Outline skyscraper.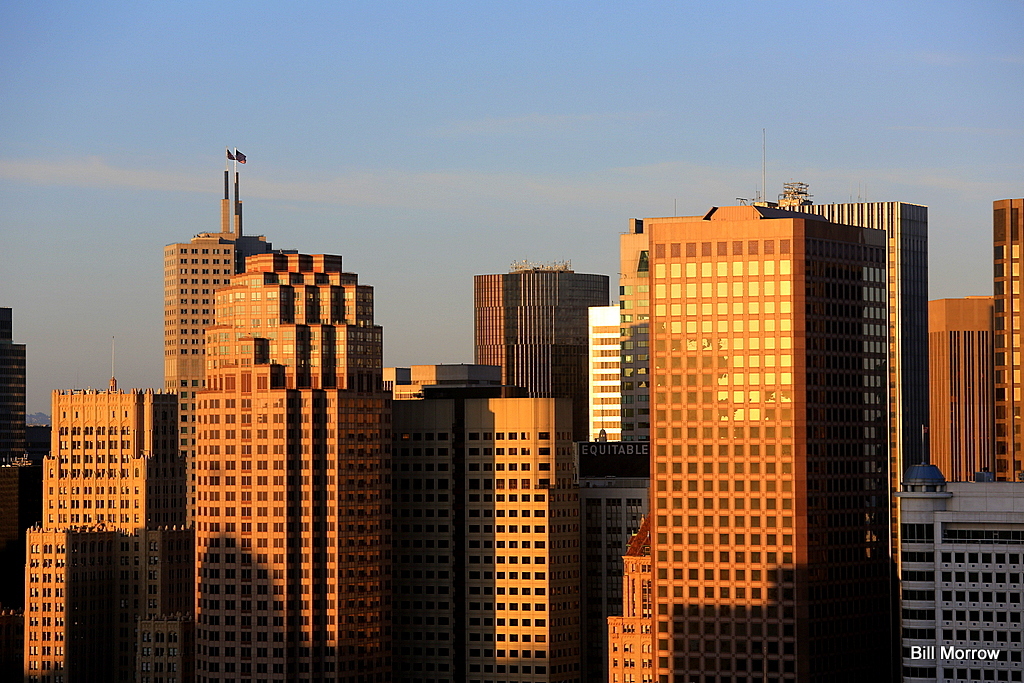
Outline: (0, 295, 39, 626).
